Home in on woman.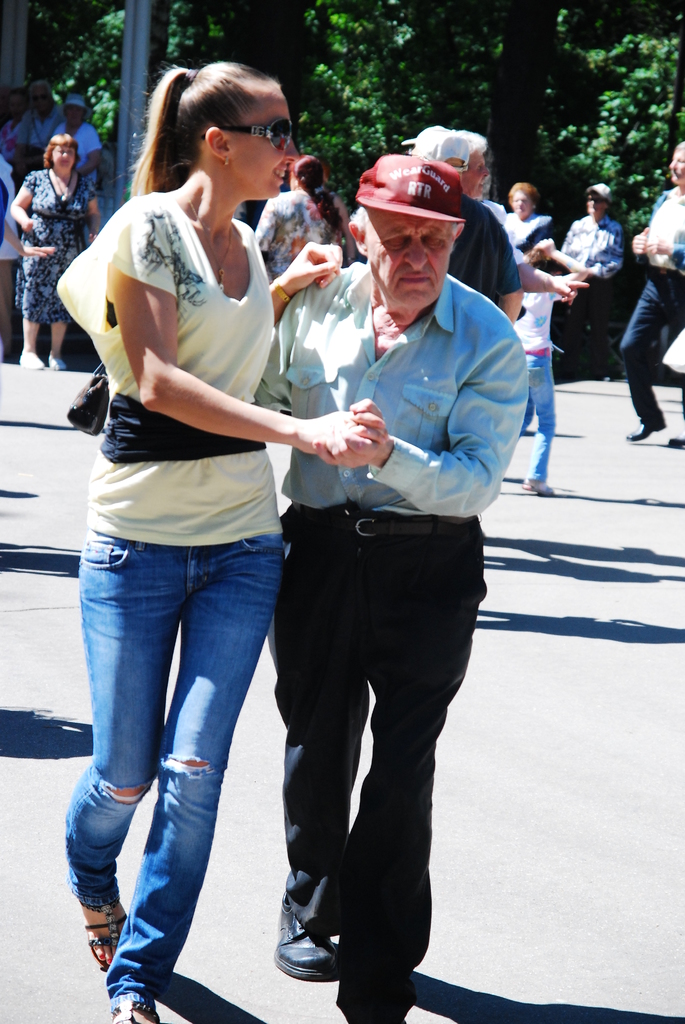
Homed in at bbox=[50, 97, 104, 188].
